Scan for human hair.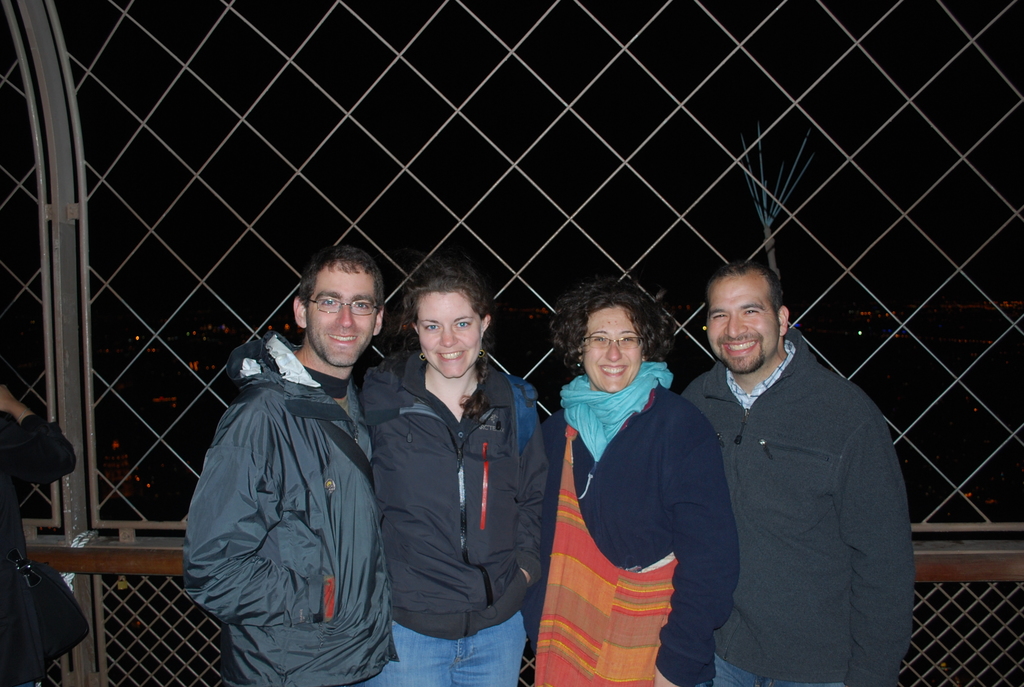
Scan result: pyautogui.locateOnScreen(394, 258, 492, 352).
